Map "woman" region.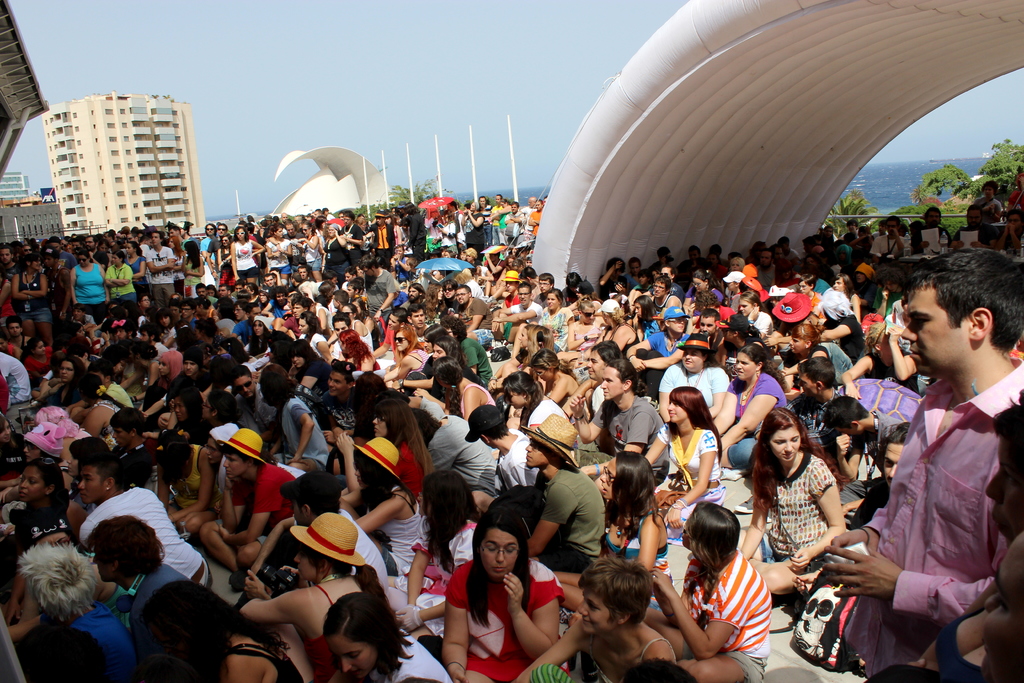
Mapped to detection(530, 346, 580, 409).
